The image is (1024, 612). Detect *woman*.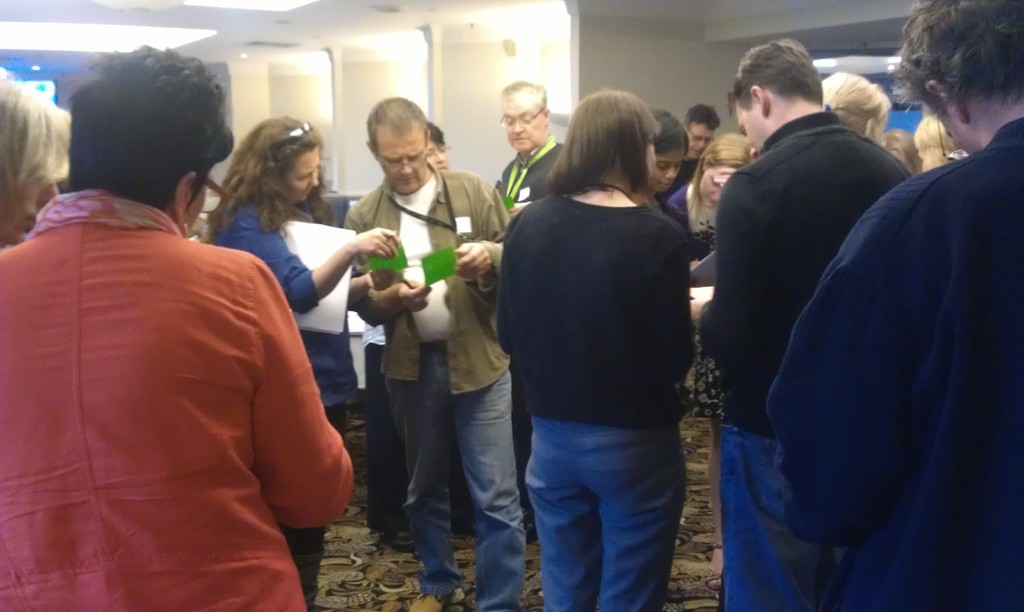
Detection: rect(0, 39, 358, 611).
